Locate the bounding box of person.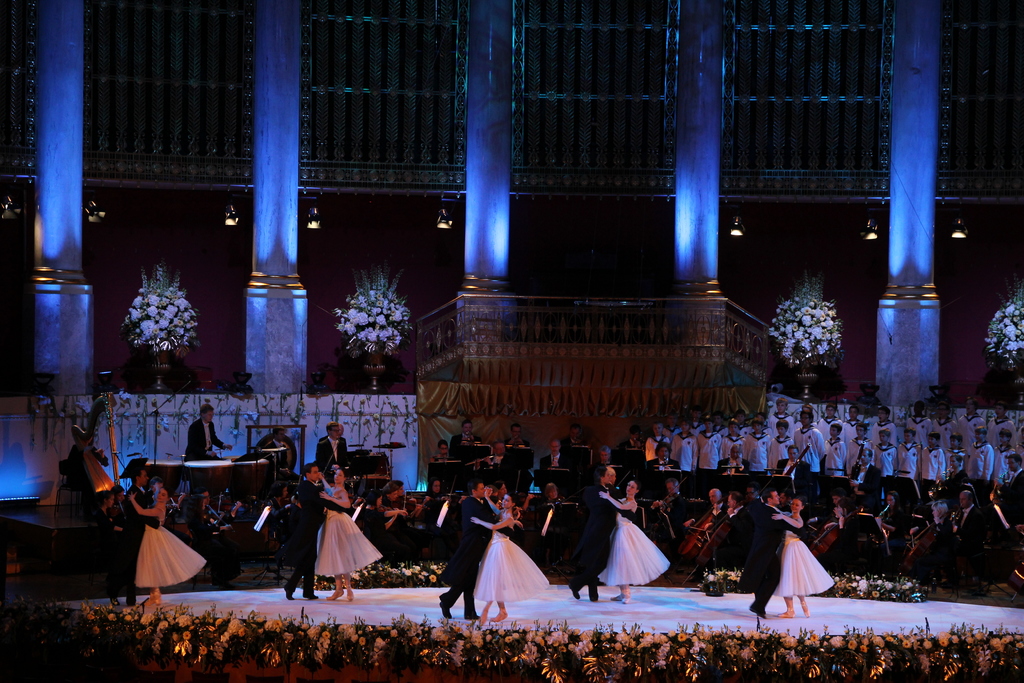
Bounding box: x1=566 y1=425 x2=589 y2=450.
